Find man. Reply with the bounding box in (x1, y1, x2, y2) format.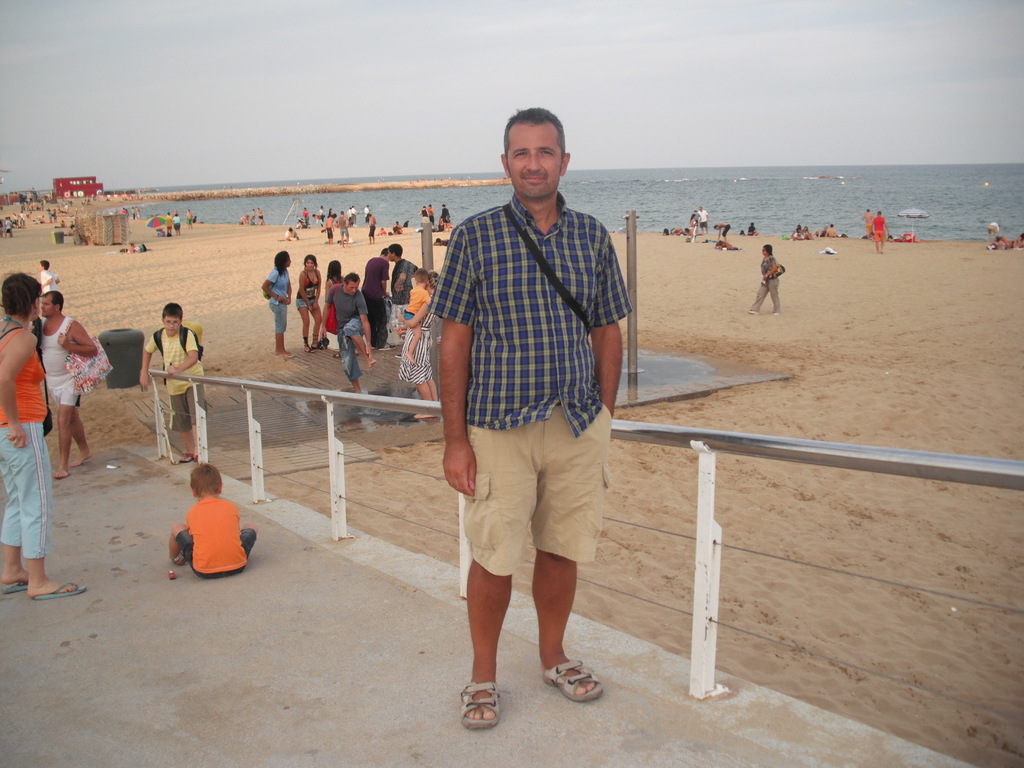
(325, 214, 334, 244).
